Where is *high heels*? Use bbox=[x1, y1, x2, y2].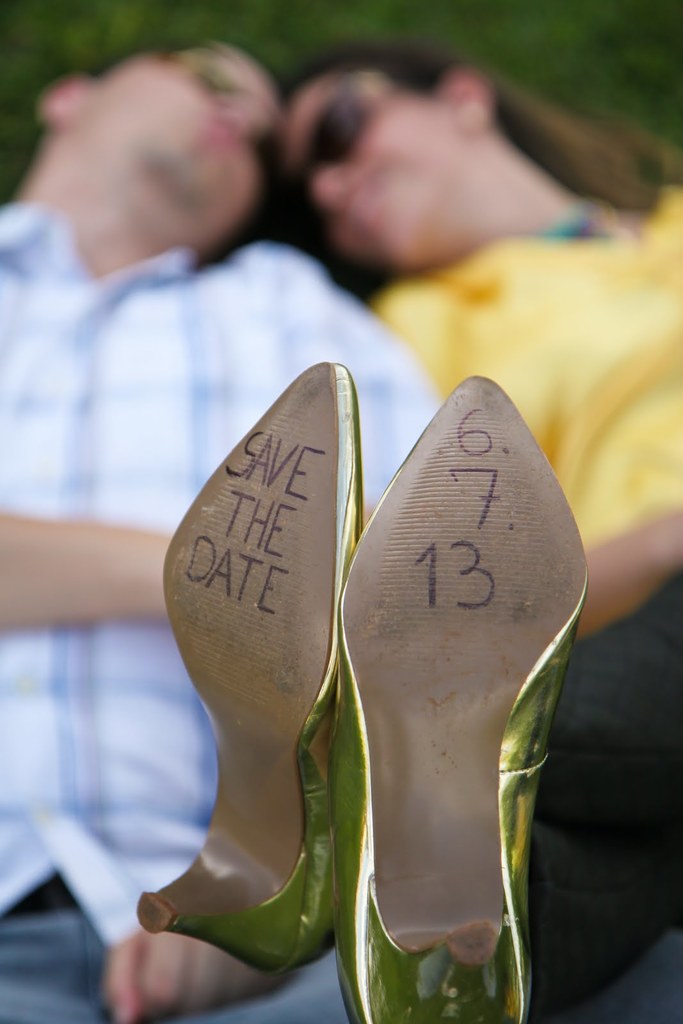
bbox=[137, 365, 366, 982].
